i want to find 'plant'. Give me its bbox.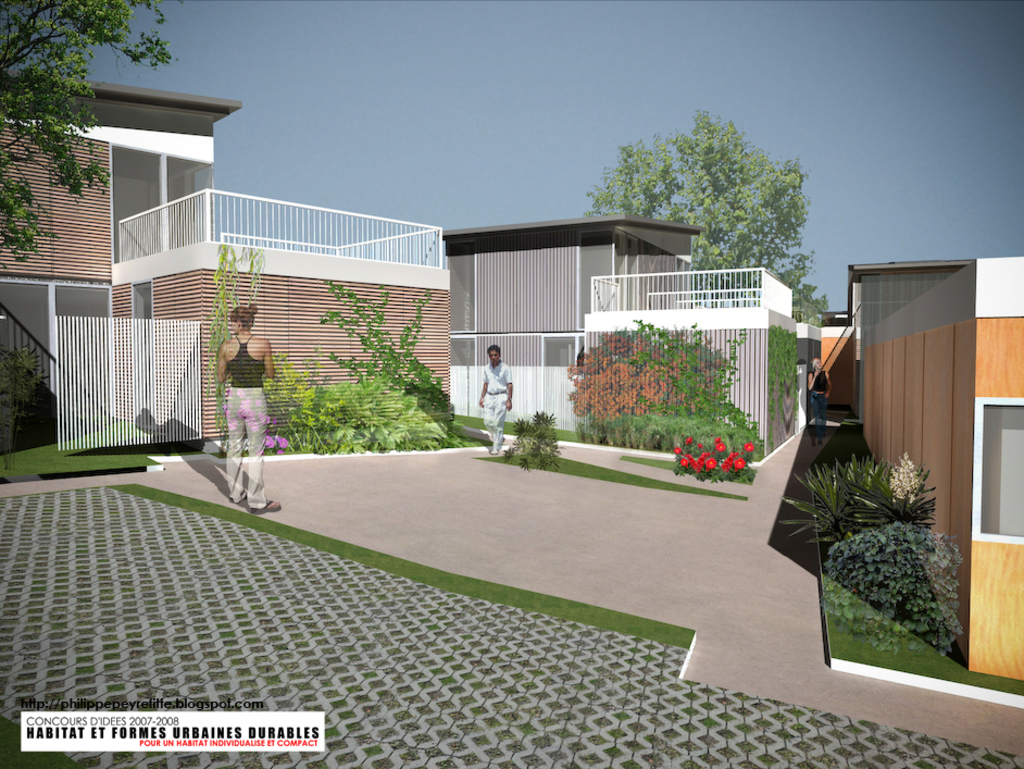
[x1=553, y1=308, x2=755, y2=489].
